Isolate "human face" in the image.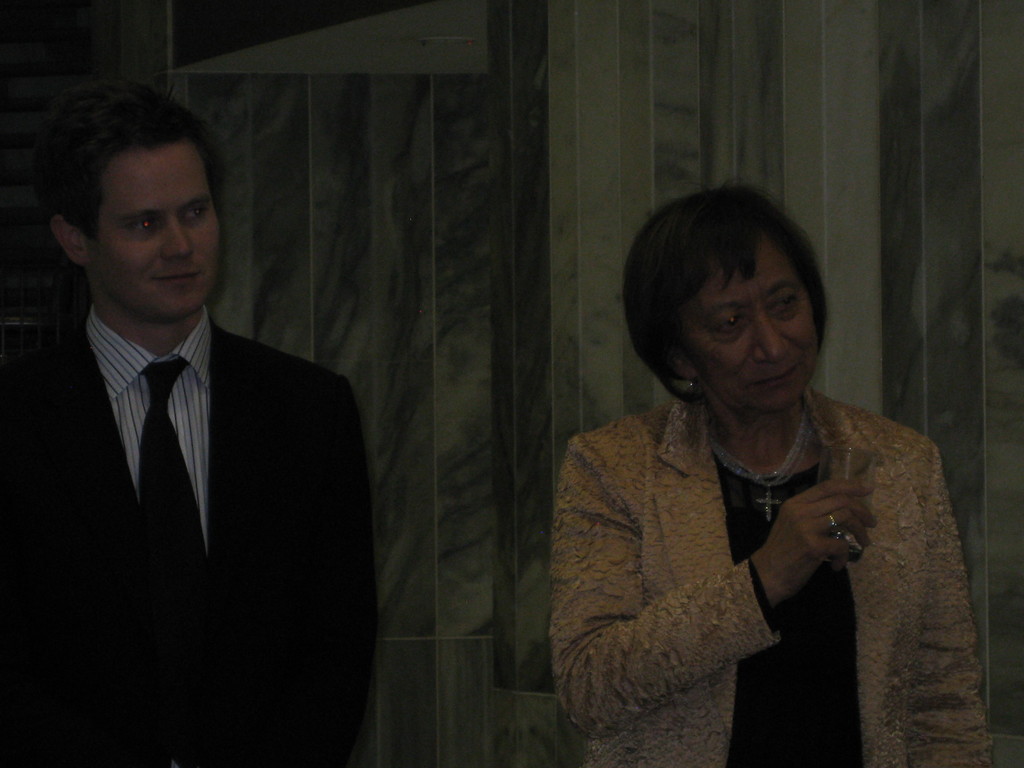
Isolated region: (left=685, top=236, right=819, bottom=419).
